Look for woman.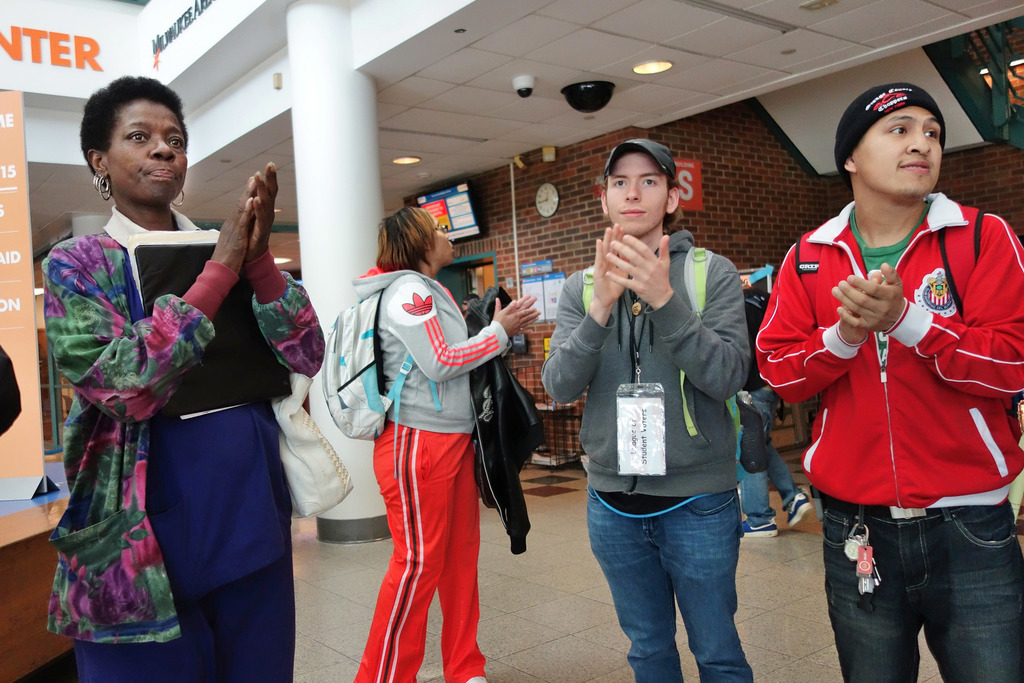
Found: <bbox>81, 99, 290, 682</bbox>.
